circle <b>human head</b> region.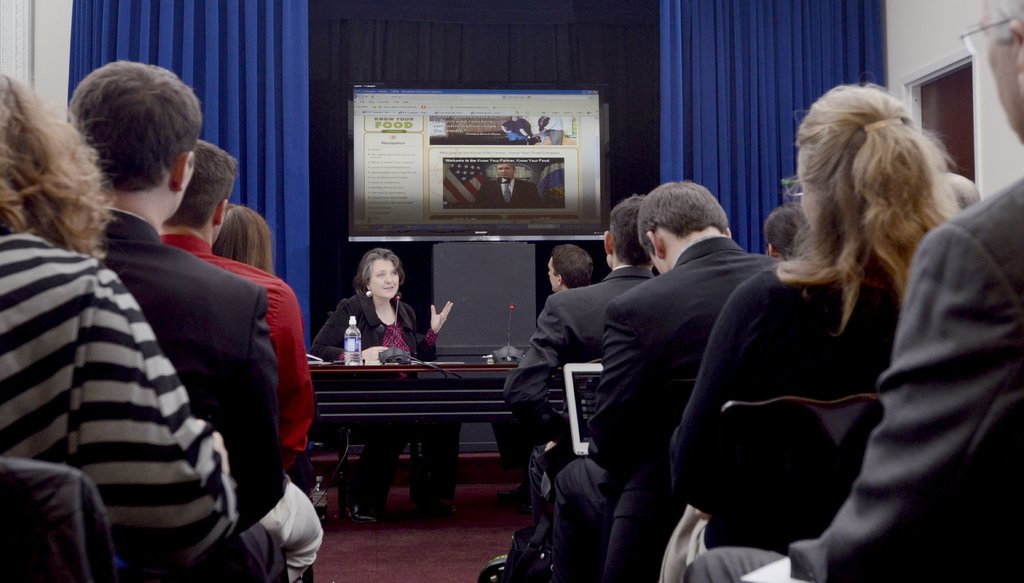
Region: BBox(548, 244, 599, 294).
